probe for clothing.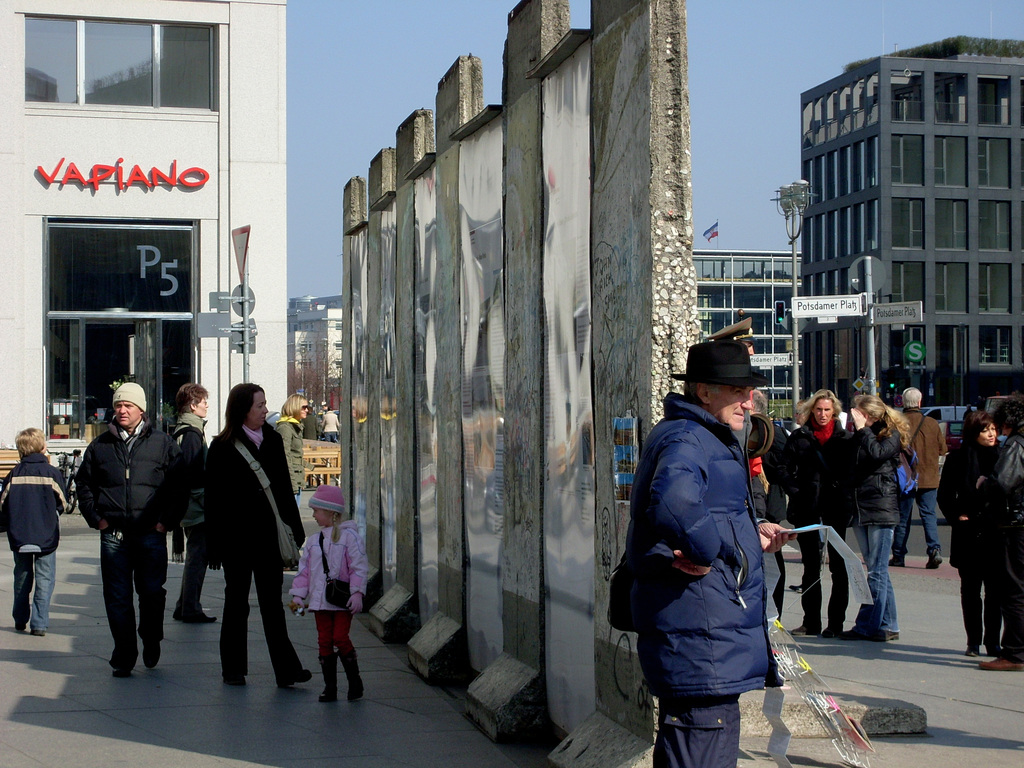
Probe result: 843,412,902,632.
